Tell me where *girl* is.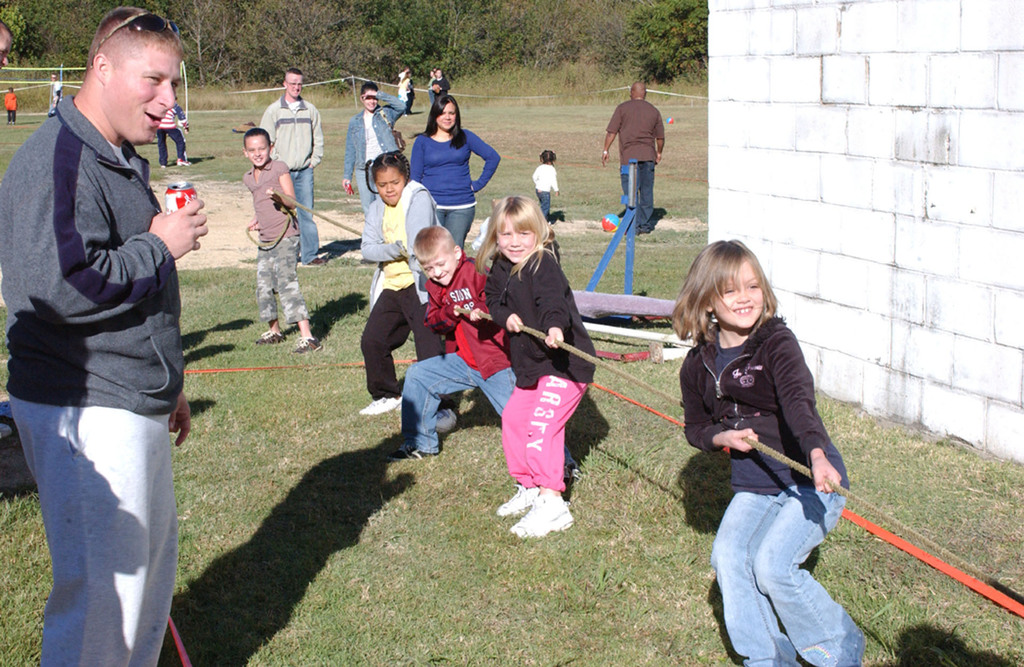
*girl* is at l=409, t=95, r=499, b=246.
